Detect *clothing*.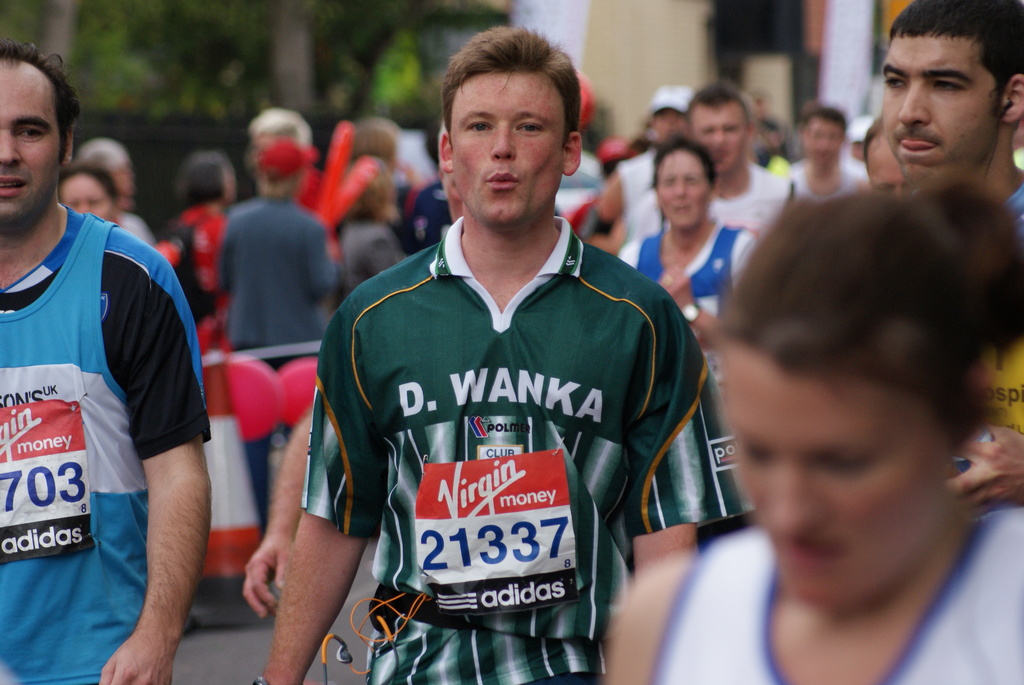
Detected at 705, 161, 854, 236.
